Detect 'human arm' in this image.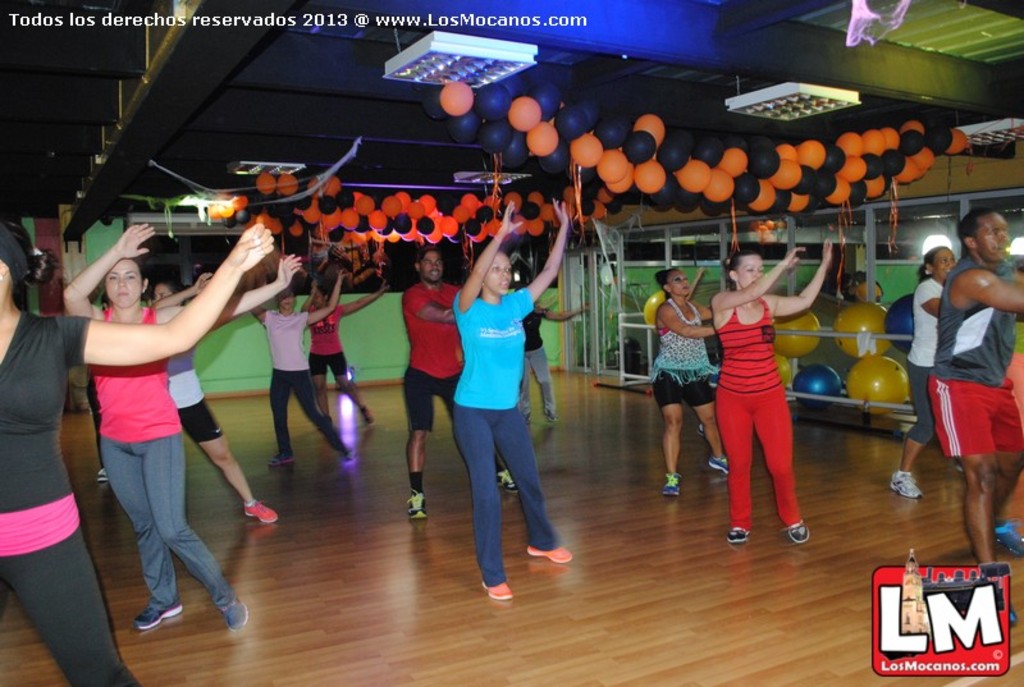
Detection: <bbox>452, 200, 522, 310</bbox>.
